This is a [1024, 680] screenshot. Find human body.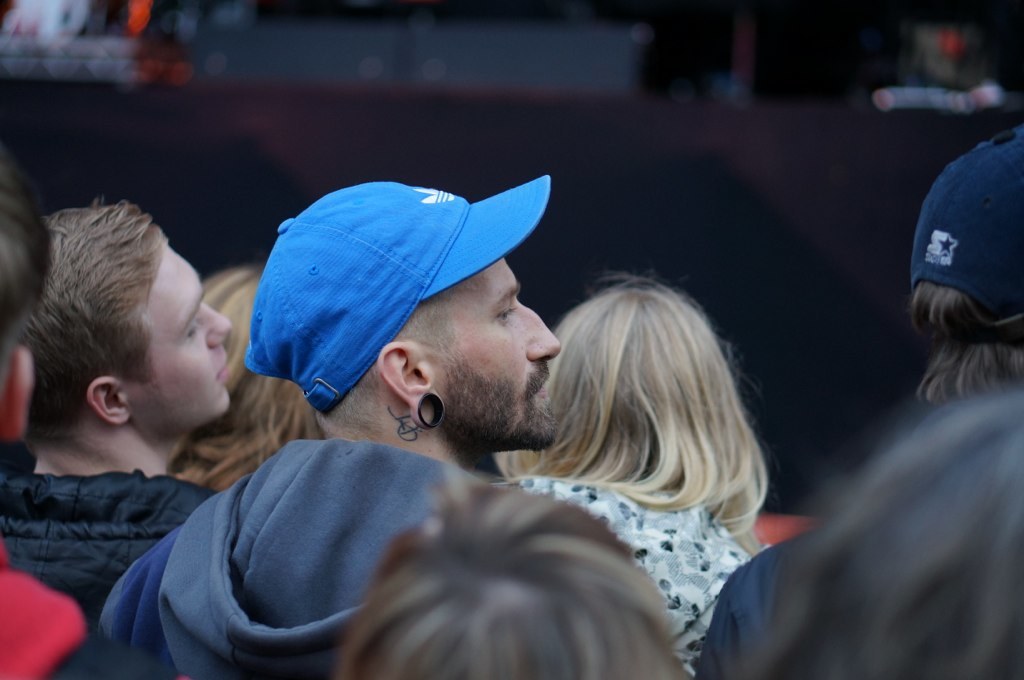
Bounding box: (168, 265, 319, 493).
